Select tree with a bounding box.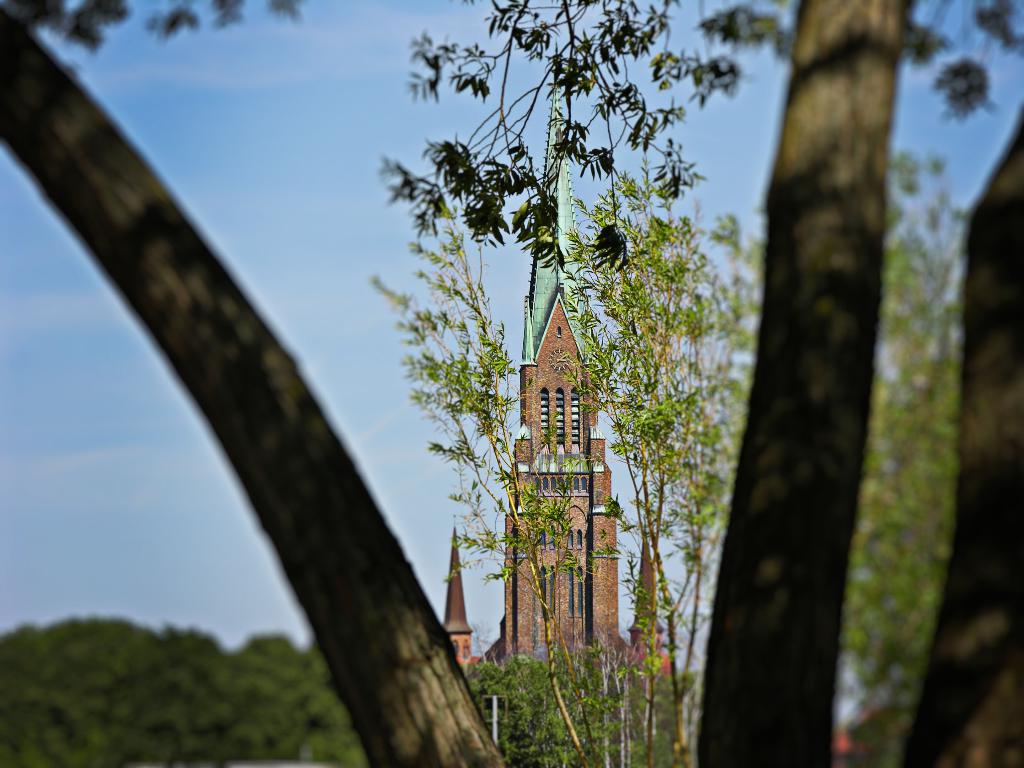
box(15, 0, 1023, 291).
